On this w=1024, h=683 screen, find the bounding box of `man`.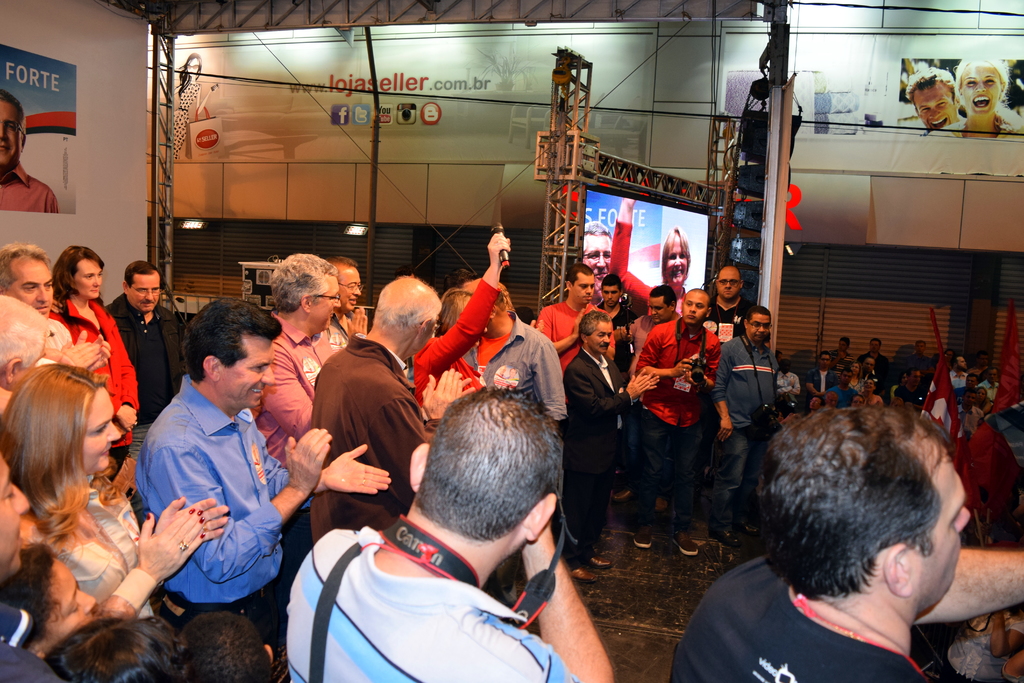
Bounding box: bbox=(635, 293, 730, 549).
